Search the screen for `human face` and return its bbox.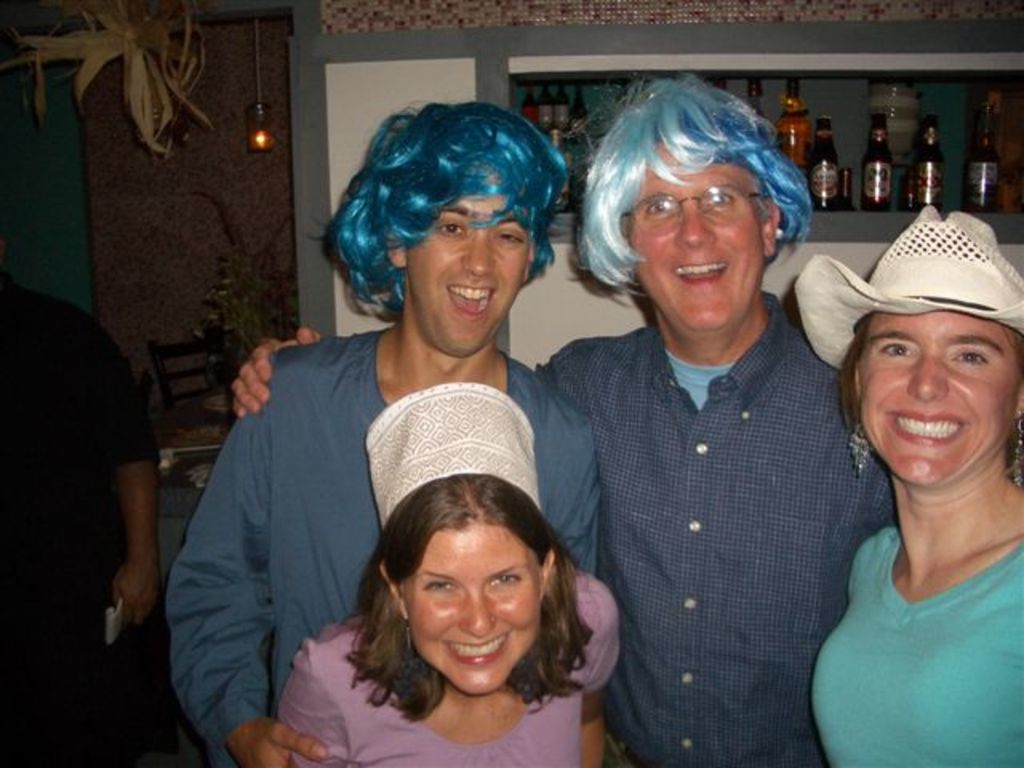
Found: bbox=[410, 531, 536, 694].
